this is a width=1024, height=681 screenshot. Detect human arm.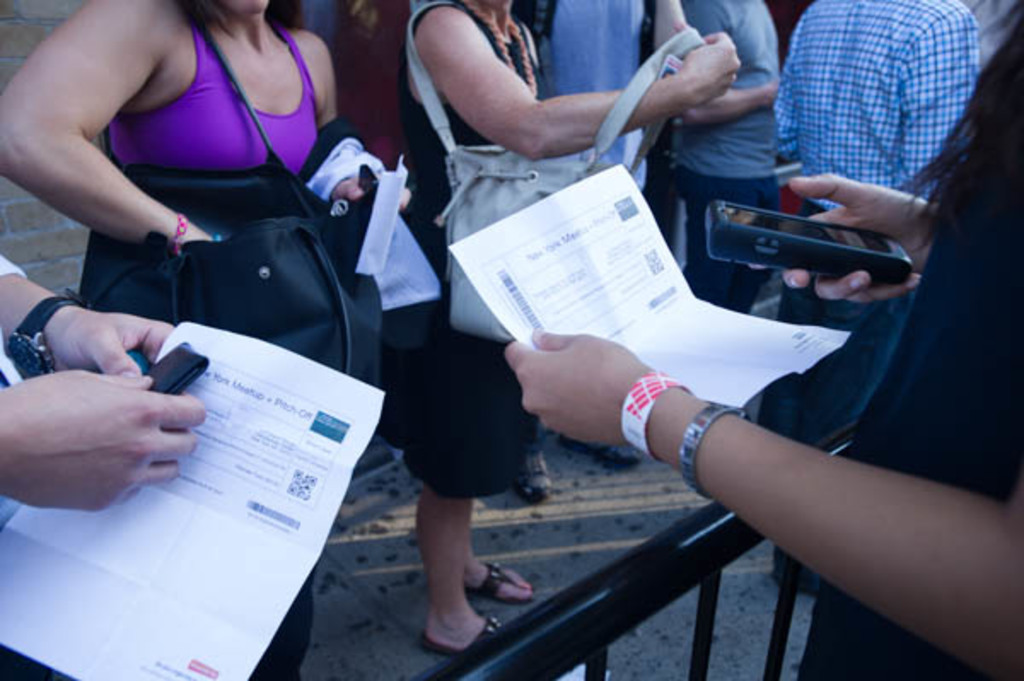
bbox=[0, 253, 174, 384].
